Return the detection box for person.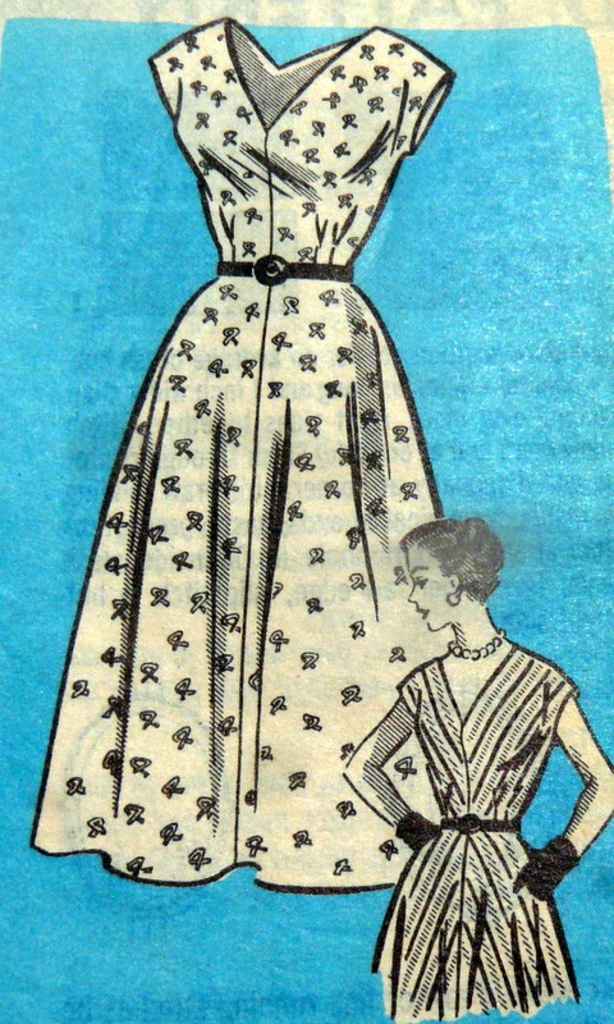
356,497,597,1023.
